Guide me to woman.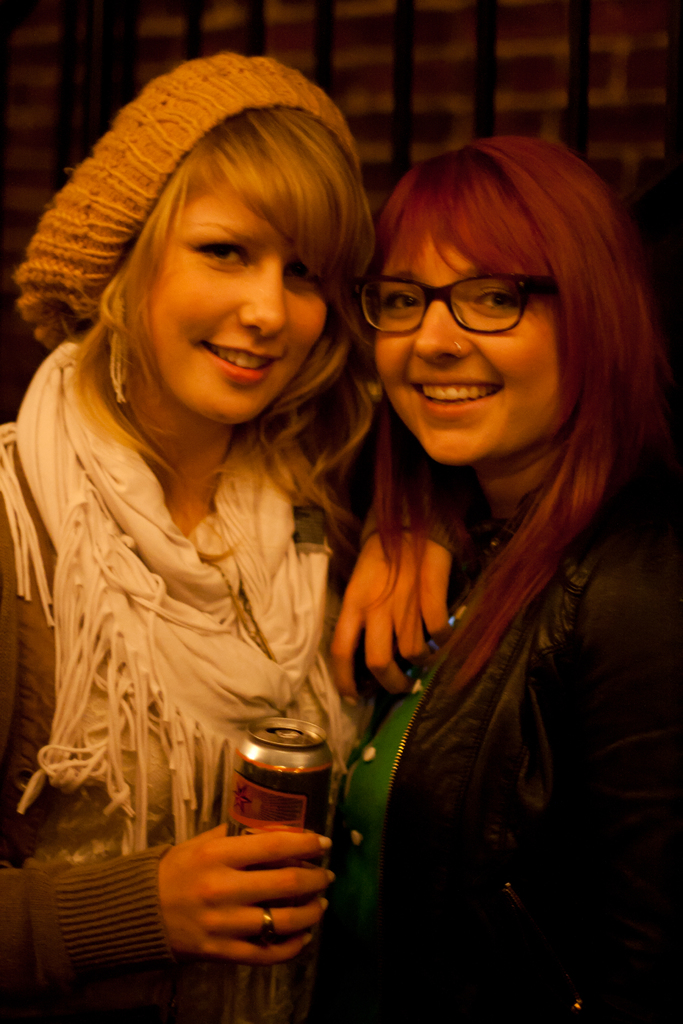
Guidance: [left=282, top=110, right=672, bottom=1011].
